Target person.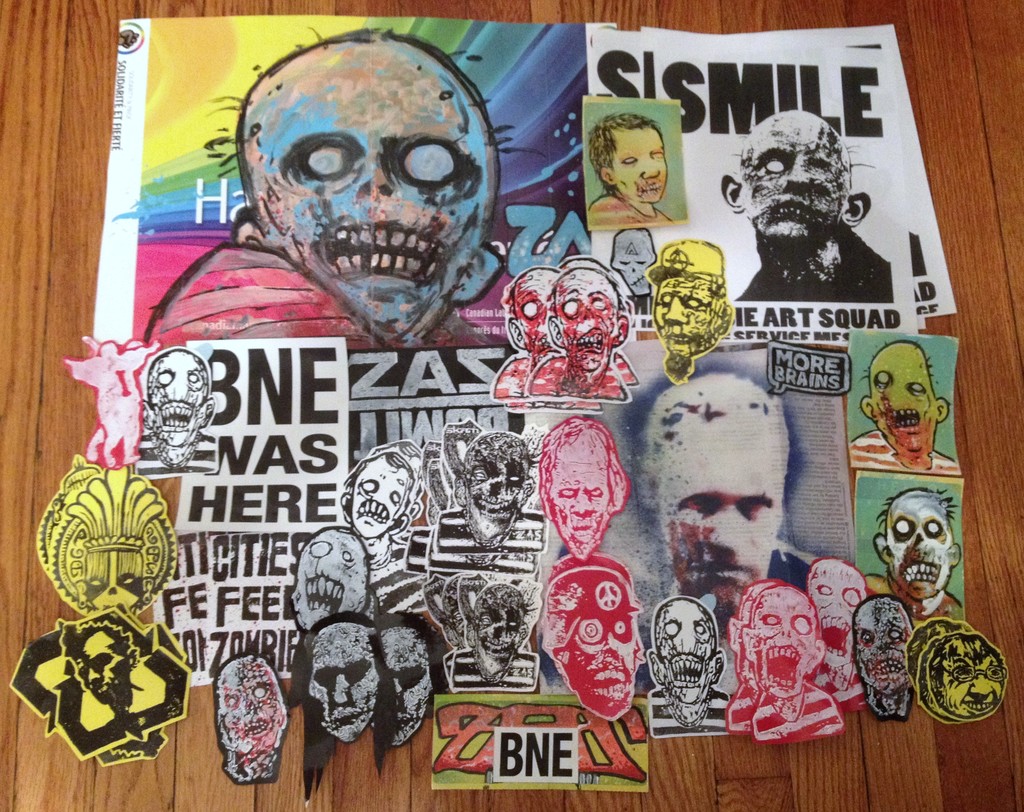
Target region: x1=718 y1=104 x2=899 y2=305.
